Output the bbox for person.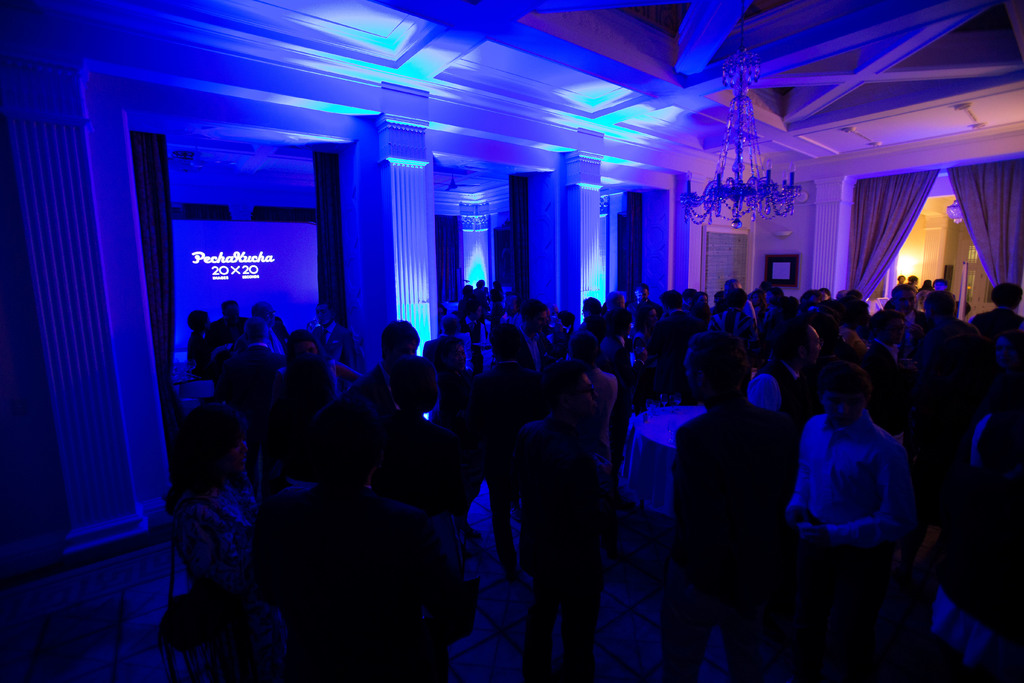
bbox=[910, 336, 1020, 682].
